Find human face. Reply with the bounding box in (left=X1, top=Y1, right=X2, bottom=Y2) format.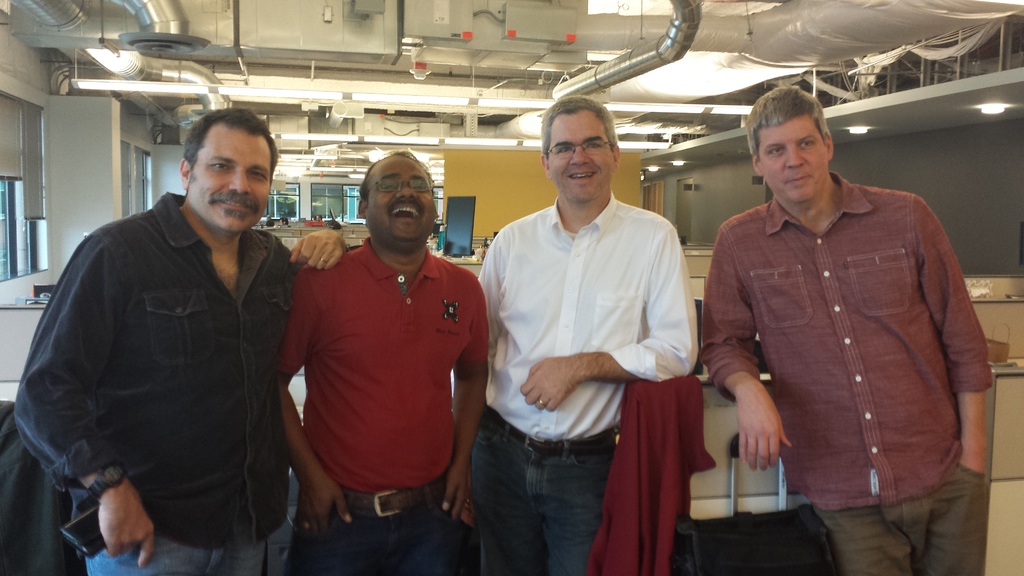
(left=362, top=159, right=435, bottom=239).
